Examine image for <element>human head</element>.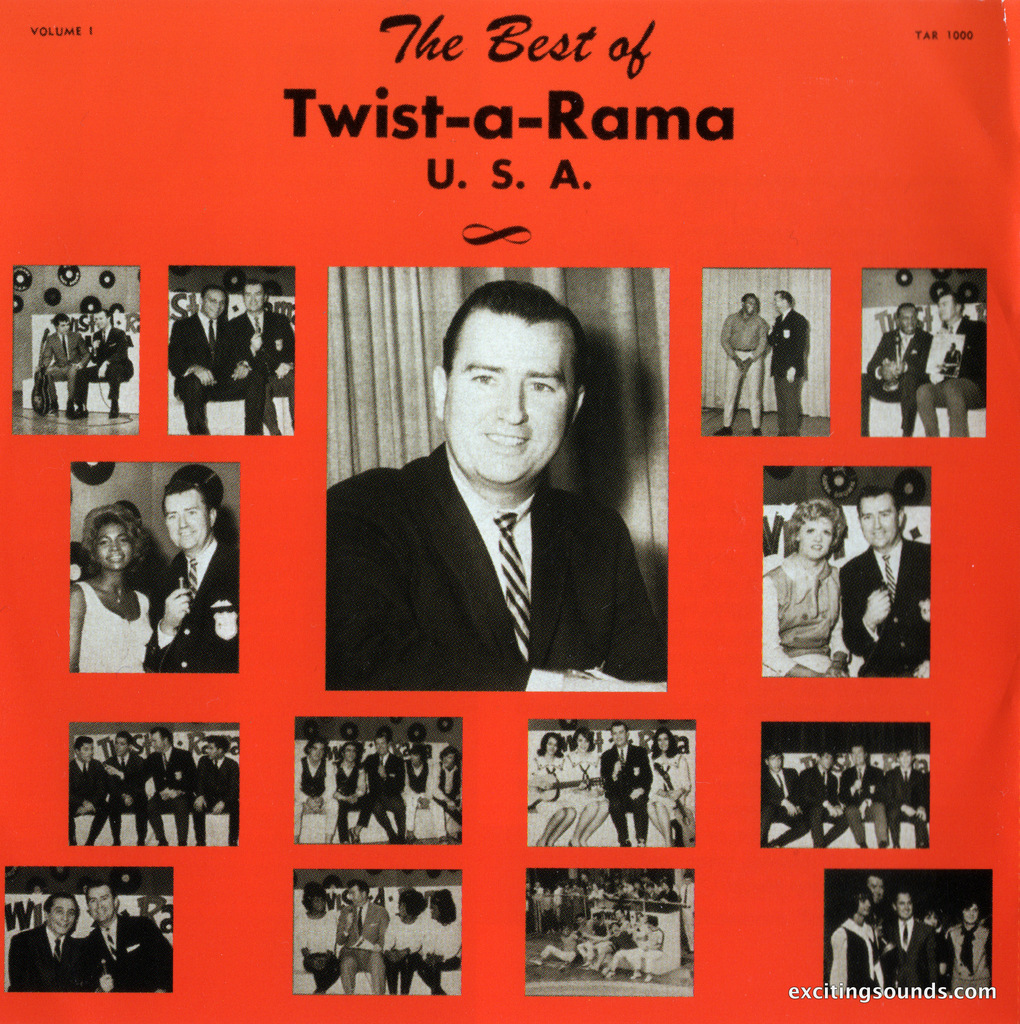
Examination result: [x1=739, y1=287, x2=760, y2=310].
